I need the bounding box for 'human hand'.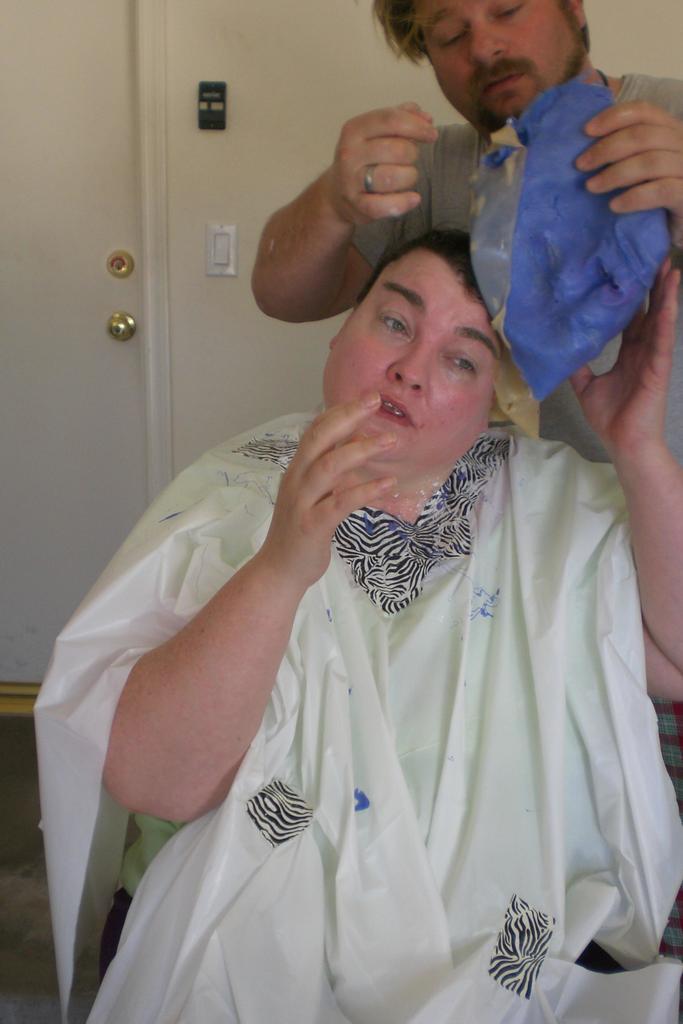
Here it is: select_region(263, 388, 399, 591).
